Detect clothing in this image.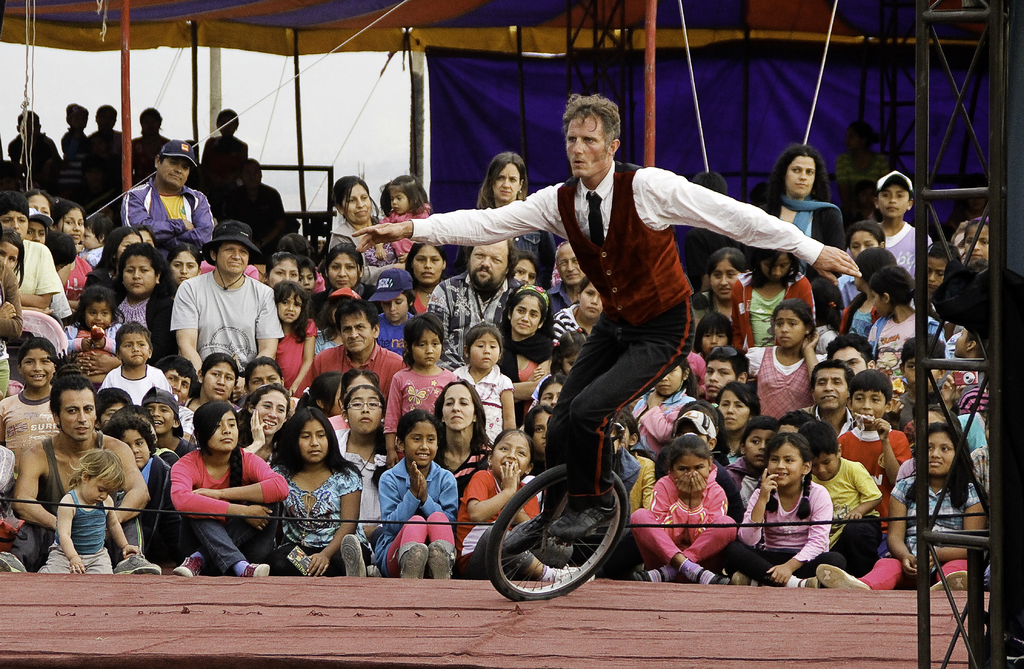
Detection: [376, 201, 425, 254].
